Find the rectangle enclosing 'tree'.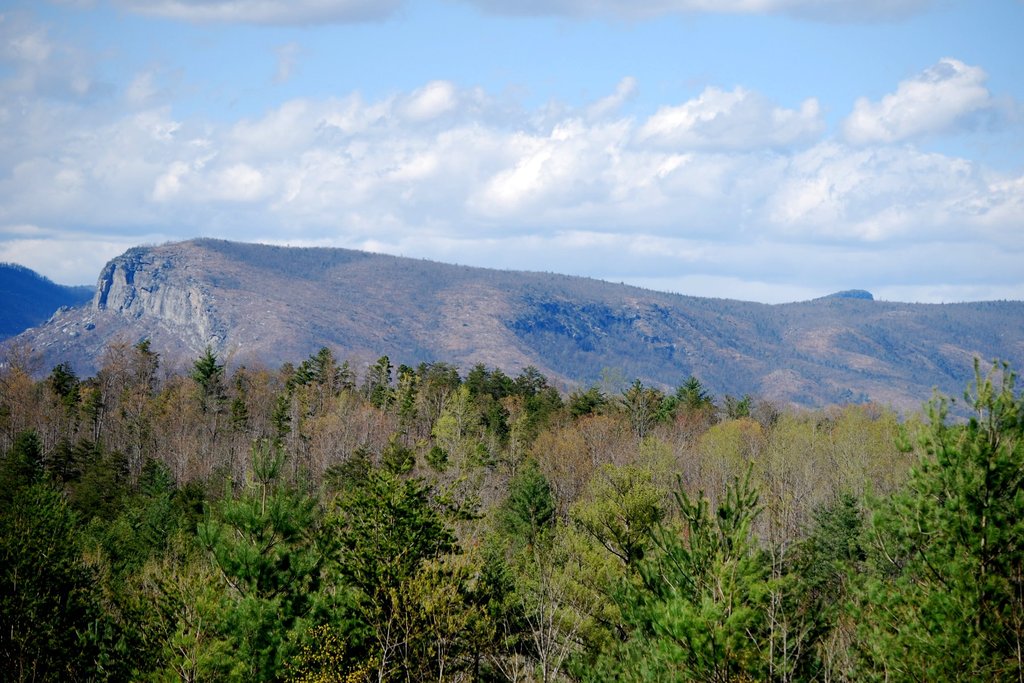
Rect(464, 393, 502, 456).
